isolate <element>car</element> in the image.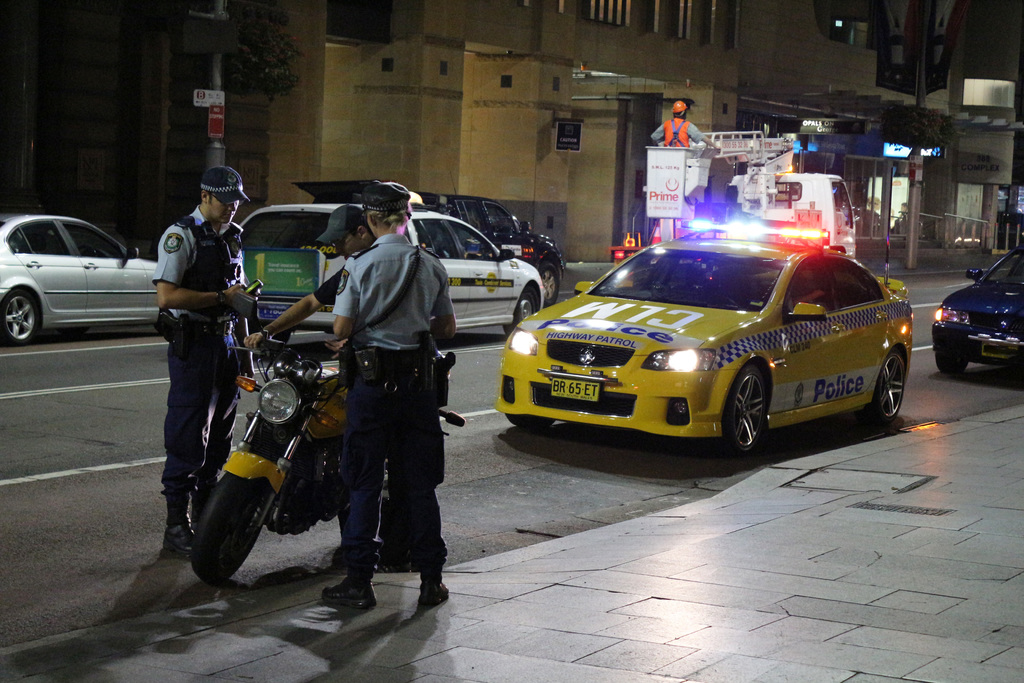
Isolated region: box(498, 236, 914, 453).
